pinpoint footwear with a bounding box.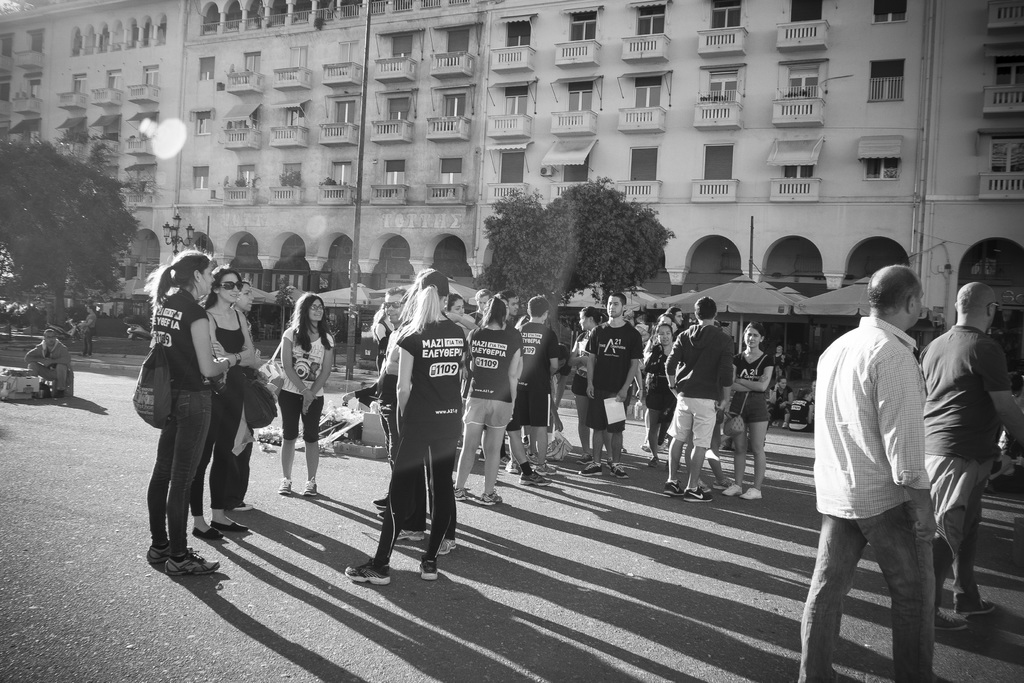
select_region(440, 538, 456, 557).
